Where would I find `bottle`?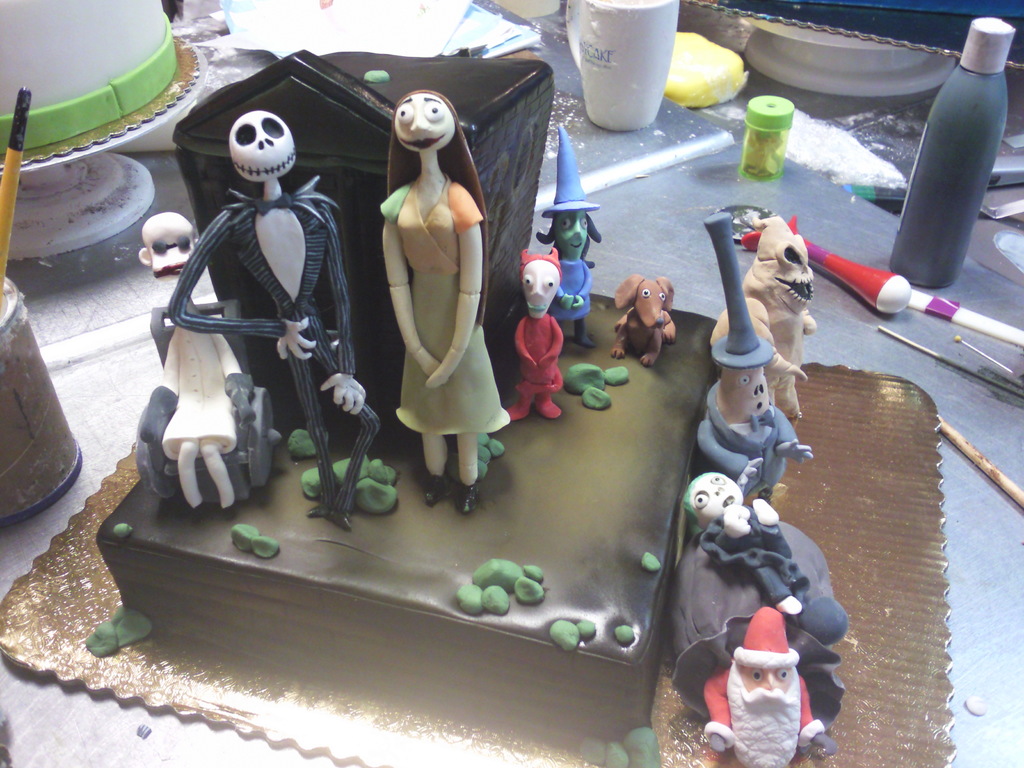
At (left=885, top=11, right=1017, bottom=290).
